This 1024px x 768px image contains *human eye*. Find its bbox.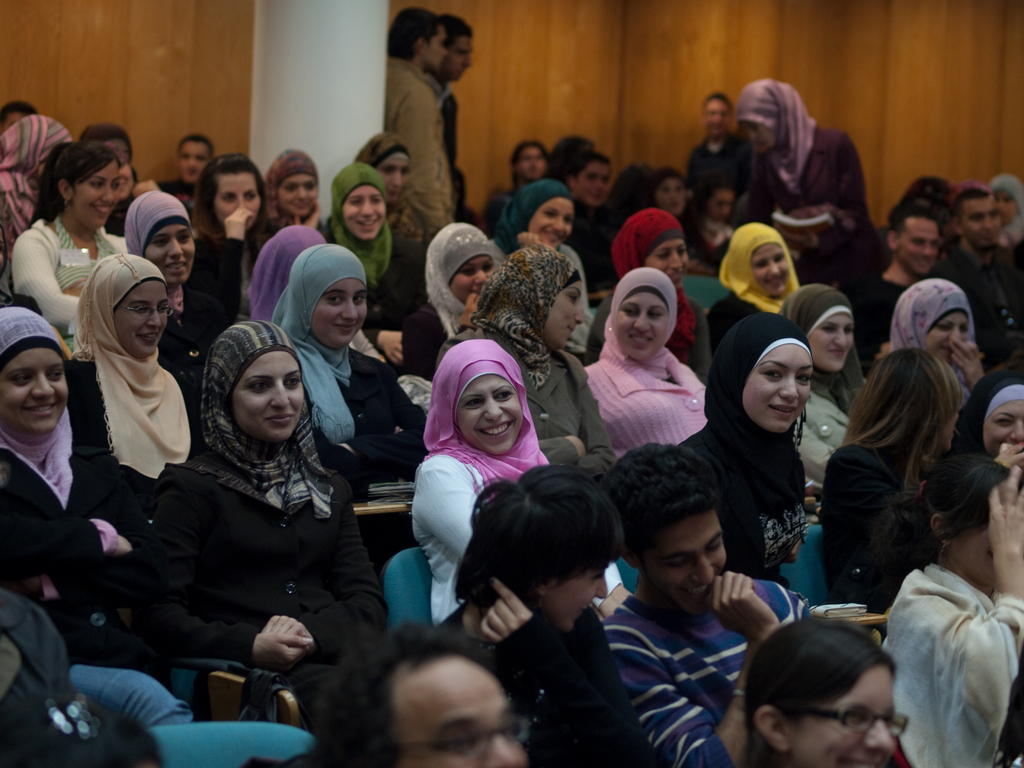
(left=353, top=291, right=366, bottom=304).
